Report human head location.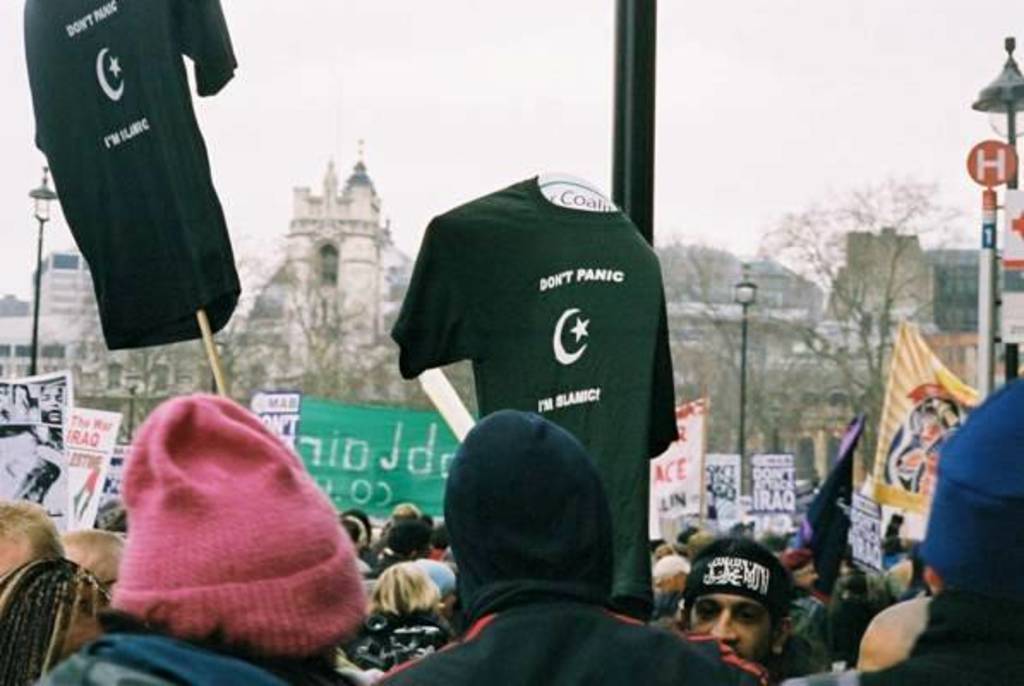
Report: select_region(684, 530, 794, 665).
